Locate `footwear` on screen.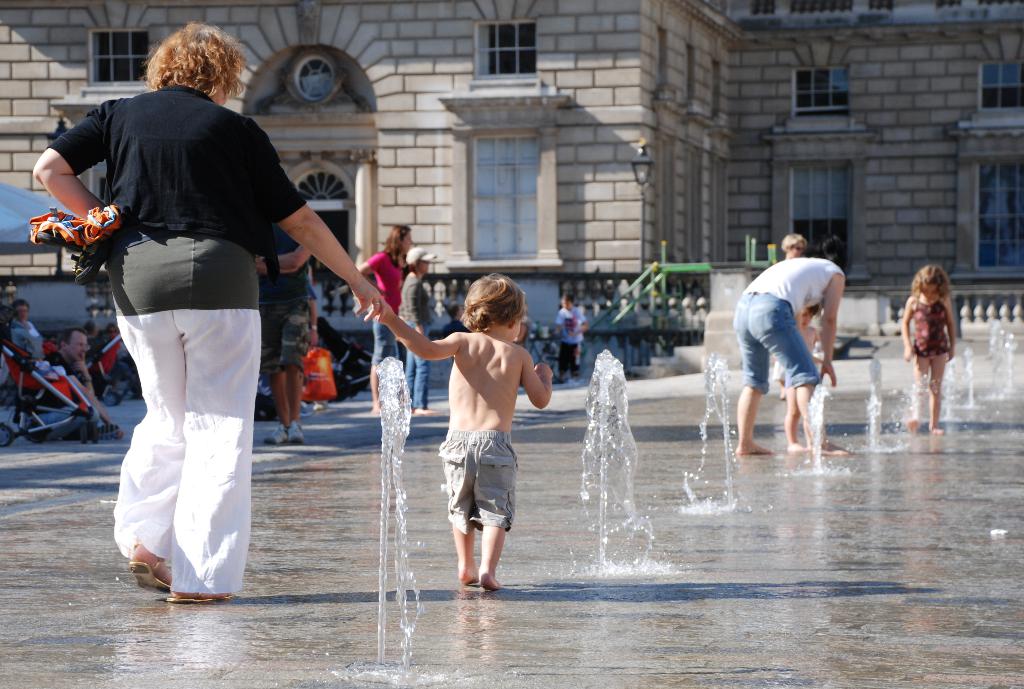
On screen at <box>129,543,171,592</box>.
